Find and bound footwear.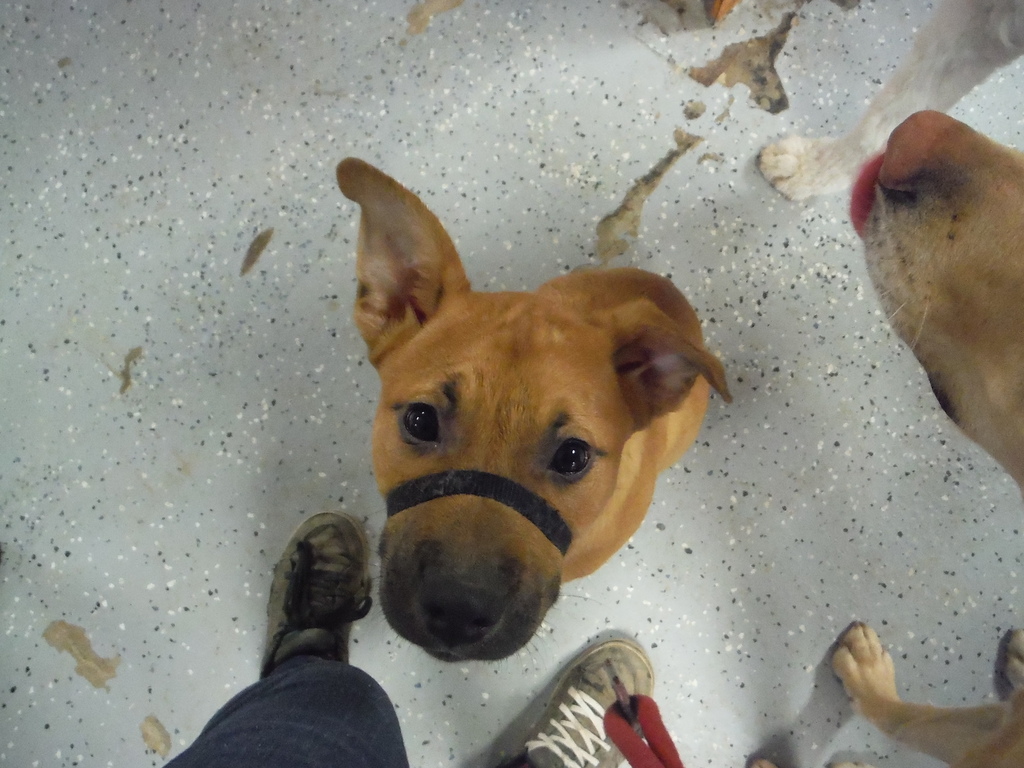
Bound: 513 634 654 767.
